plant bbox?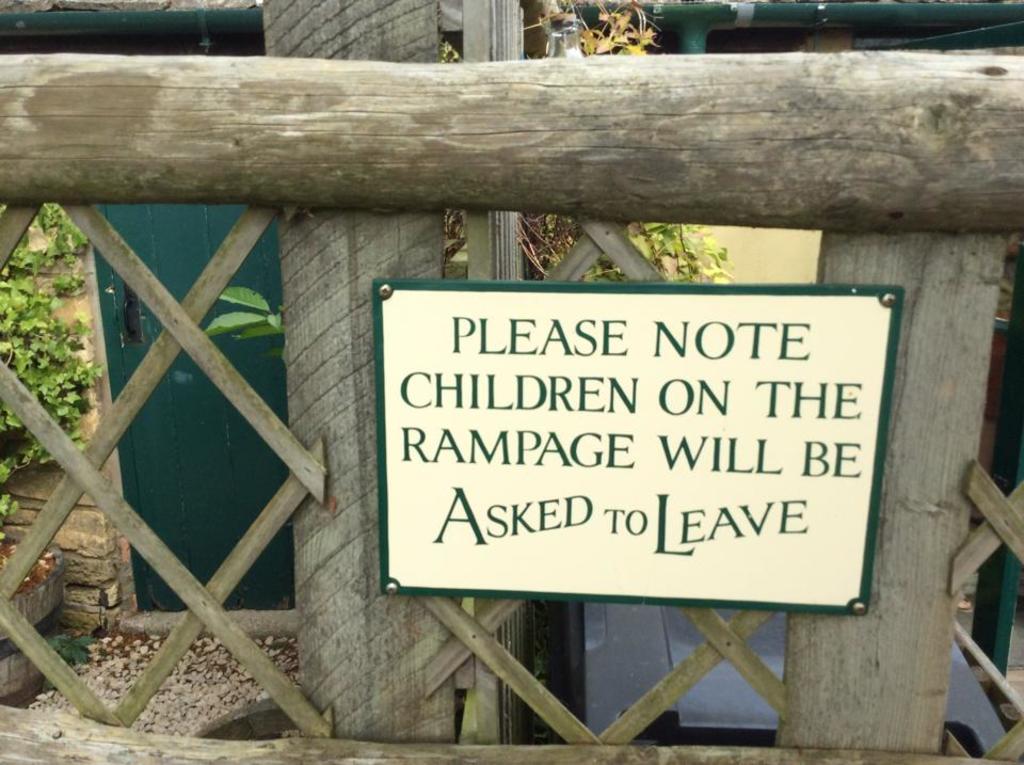
{"left": 5, "top": 196, "right": 105, "bottom": 553}
